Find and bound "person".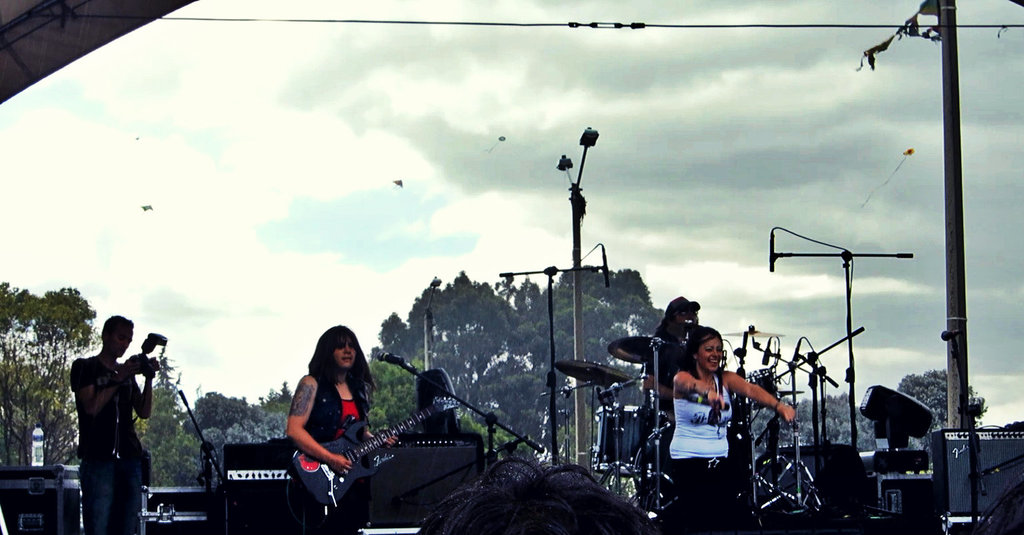
Bound: BBox(645, 296, 705, 462).
